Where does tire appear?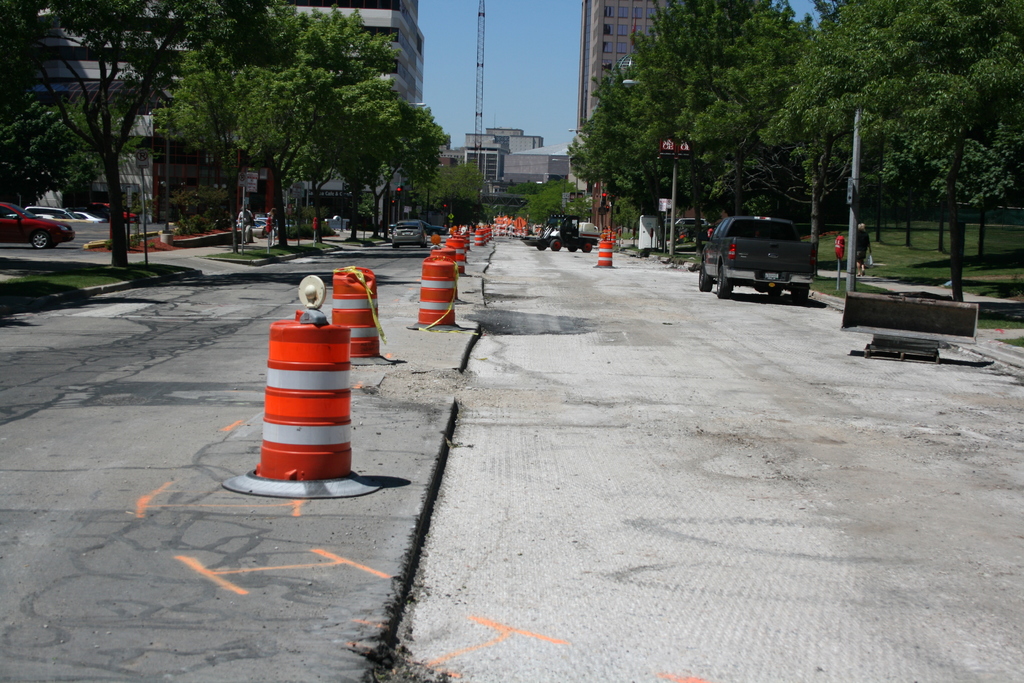
Appears at [719, 265, 731, 298].
